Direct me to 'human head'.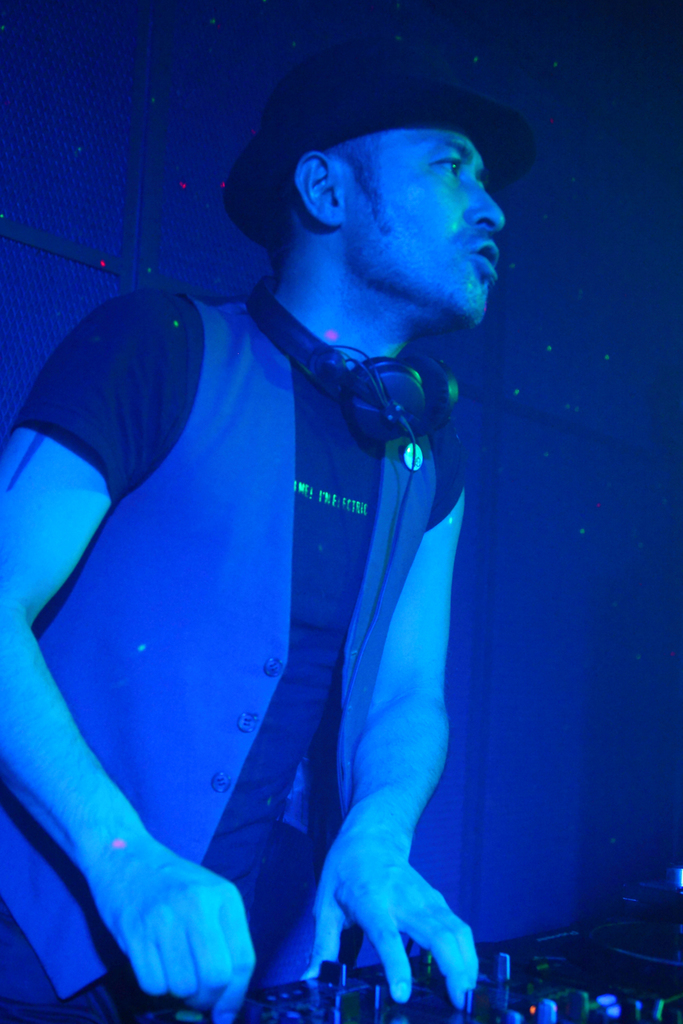
Direction: bbox=[246, 70, 514, 323].
